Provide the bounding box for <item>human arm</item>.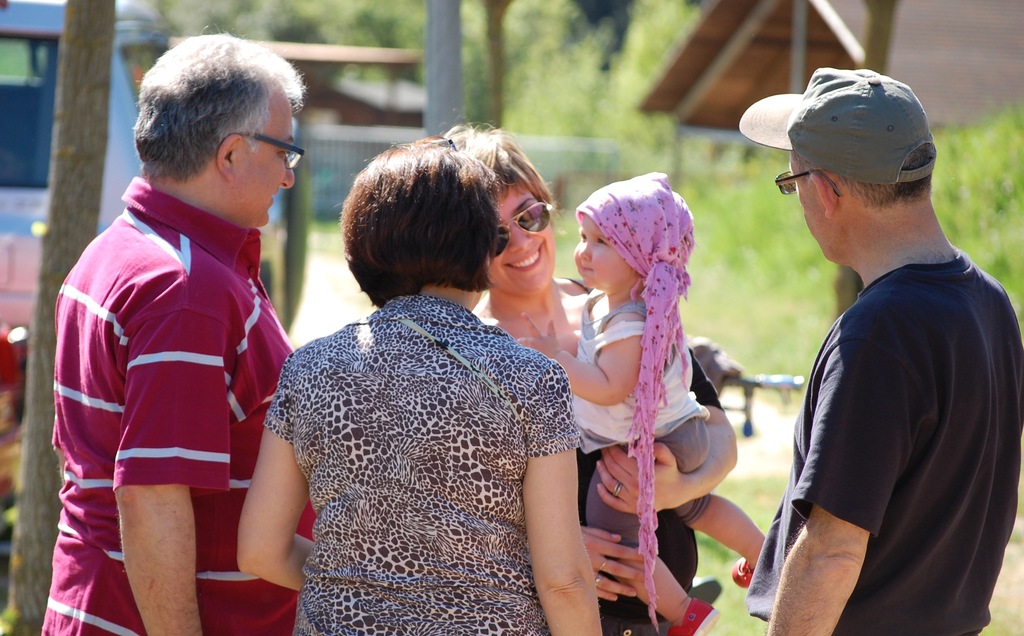
[516, 312, 640, 405].
